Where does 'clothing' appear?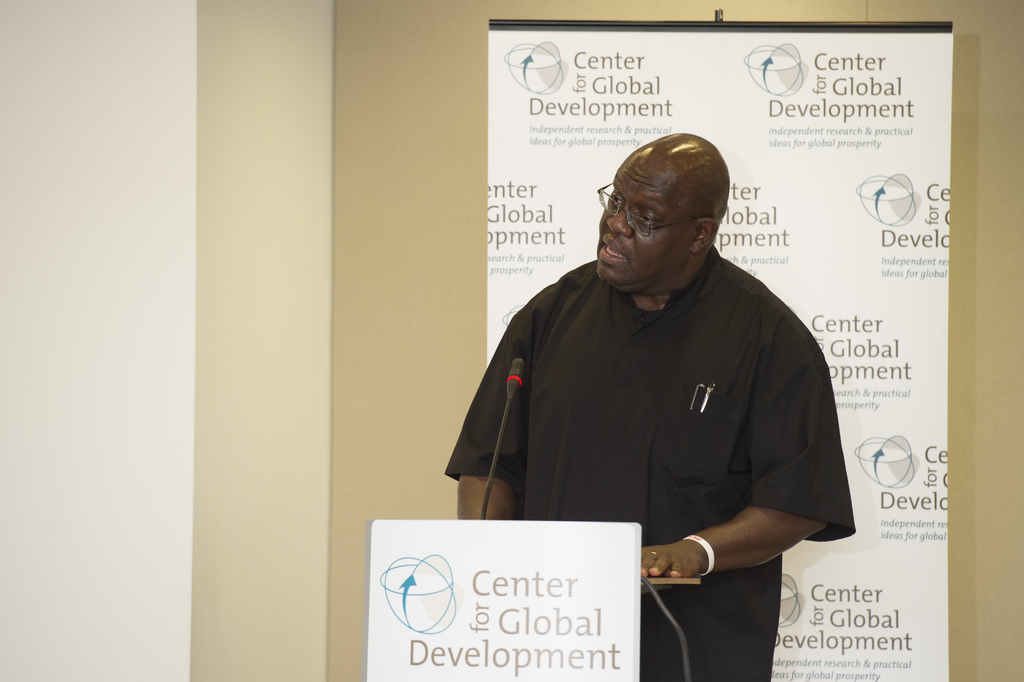
Appears at <region>460, 203, 858, 620</region>.
